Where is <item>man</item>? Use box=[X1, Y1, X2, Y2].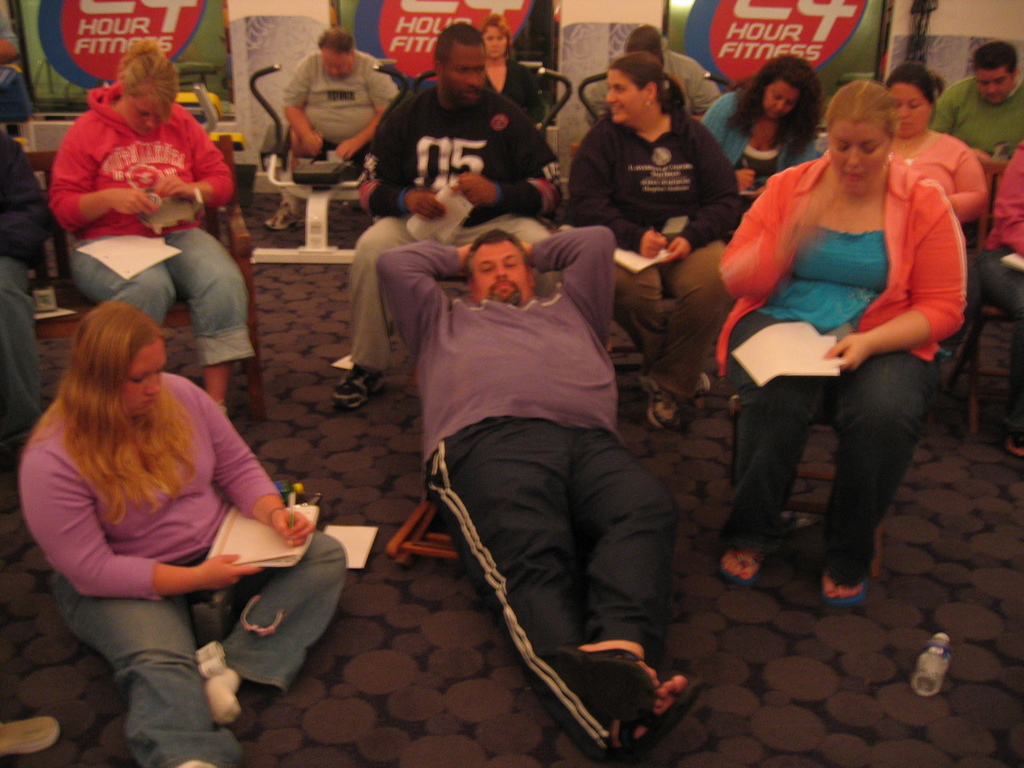
box=[357, 181, 683, 728].
